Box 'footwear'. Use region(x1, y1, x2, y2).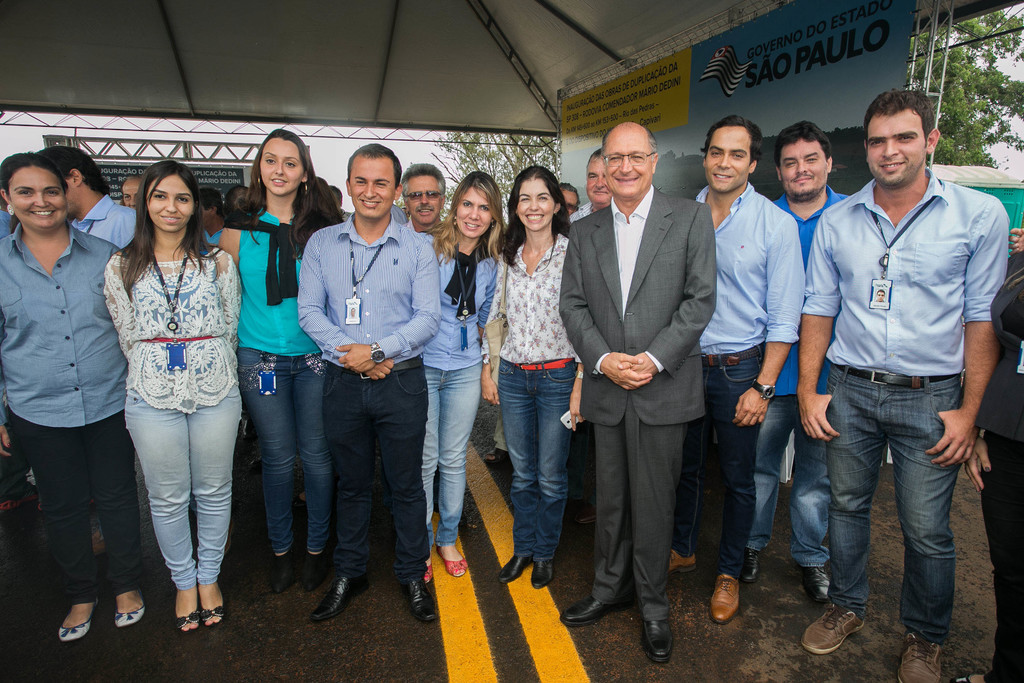
region(798, 598, 867, 654).
